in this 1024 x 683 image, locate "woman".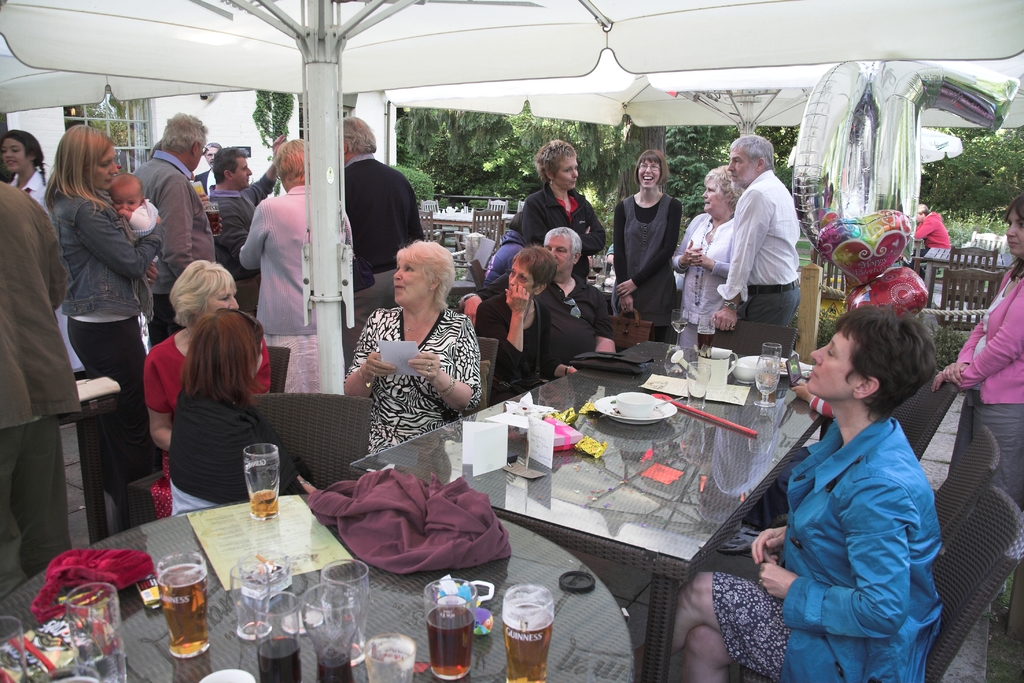
Bounding box: l=146, t=258, r=271, b=516.
